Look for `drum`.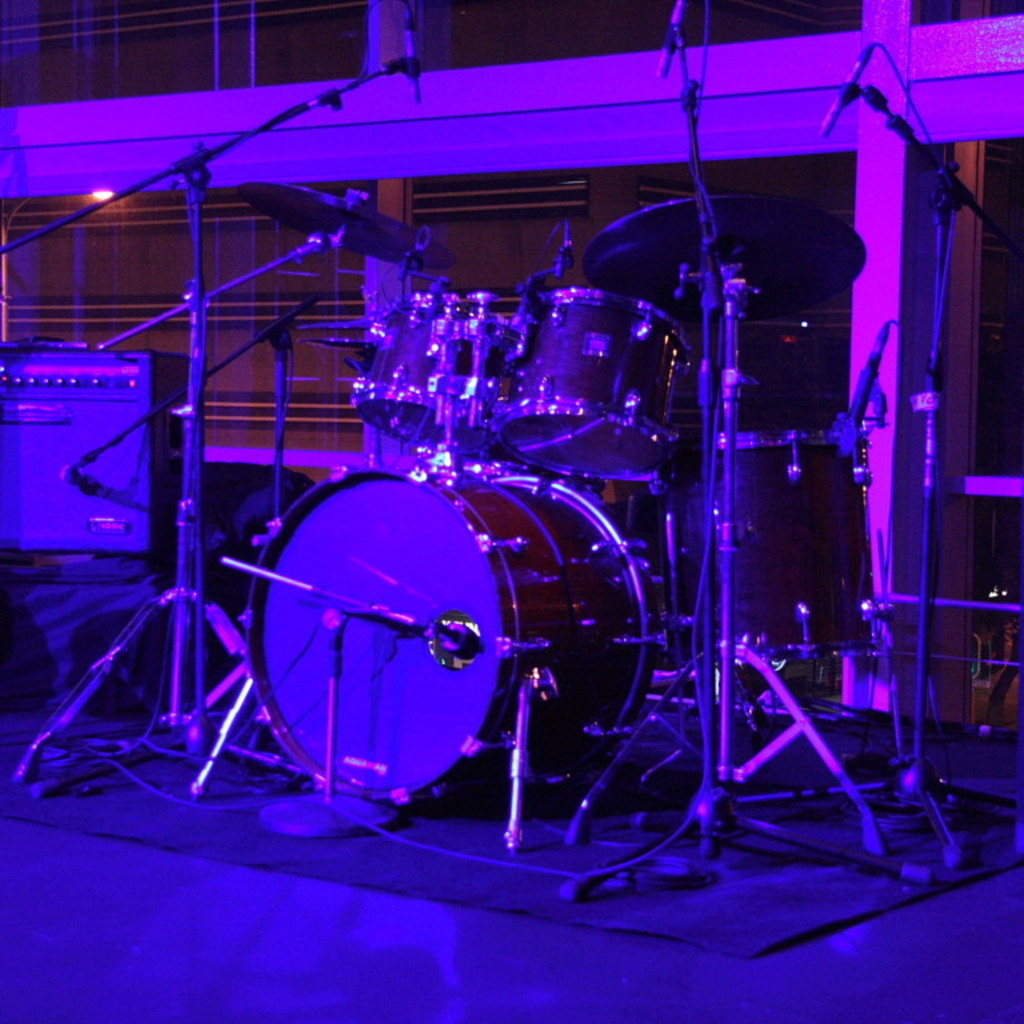
Found: BBox(681, 425, 881, 664).
